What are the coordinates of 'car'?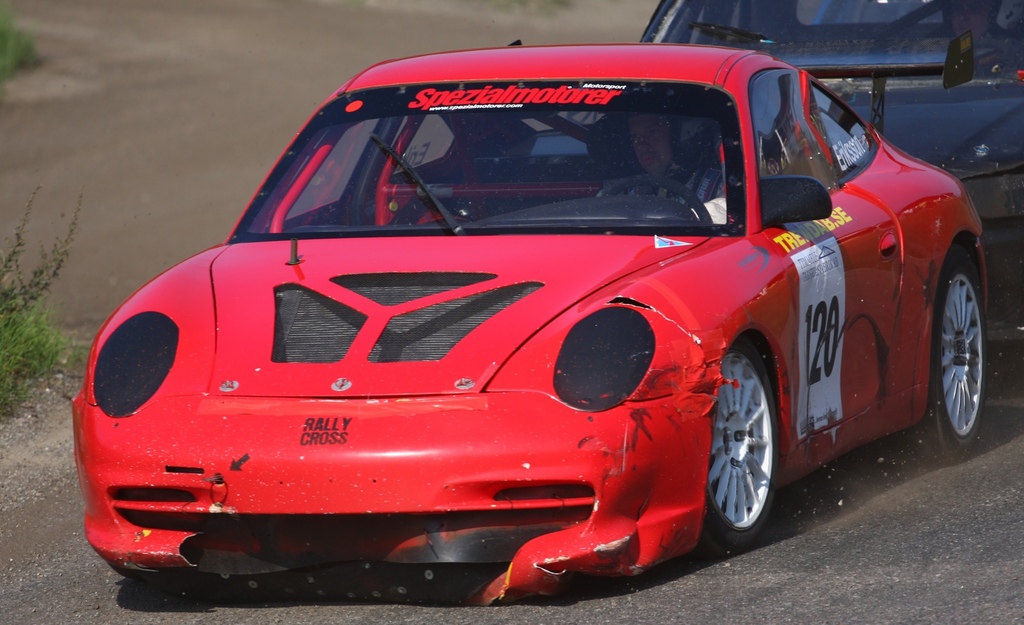
Rect(76, 40, 974, 601).
